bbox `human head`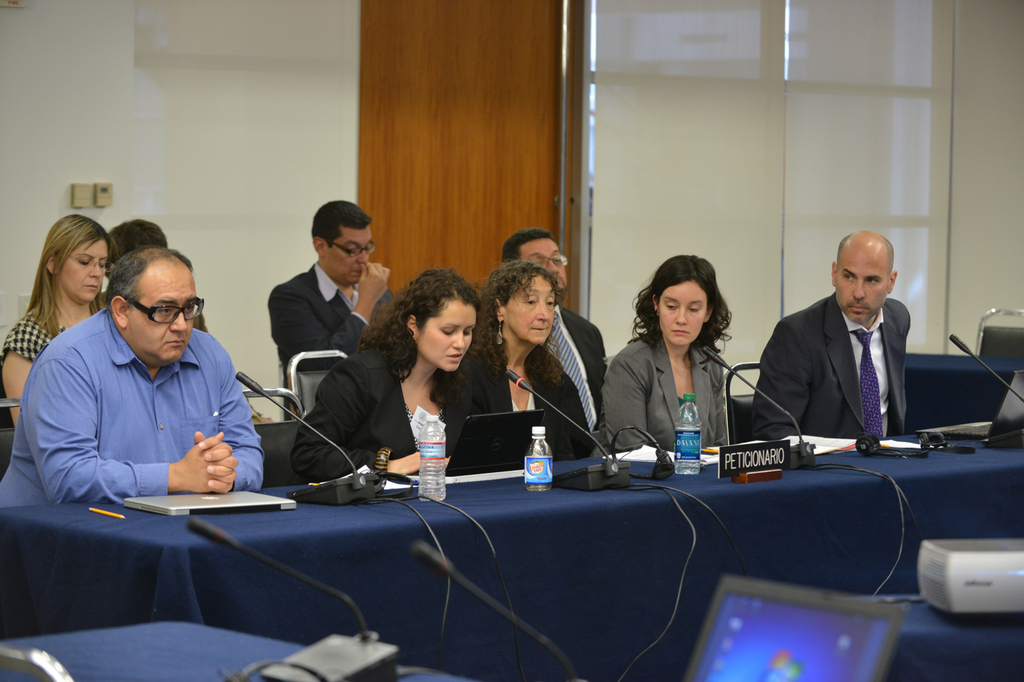
<bbox>309, 201, 372, 285</bbox>
